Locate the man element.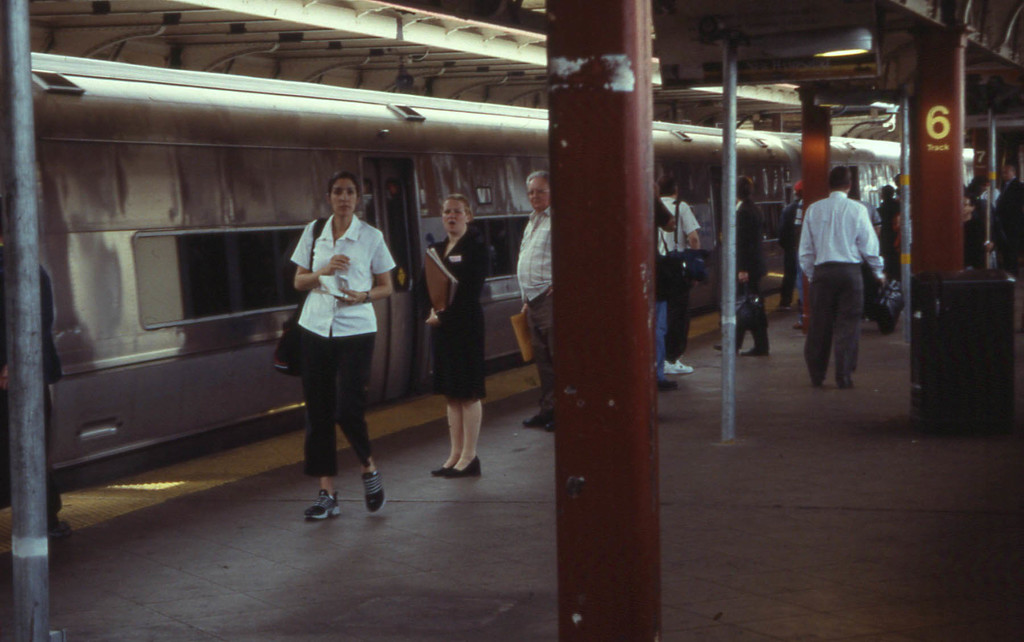
Element bbox: locate(770, 182, 810, 310).
